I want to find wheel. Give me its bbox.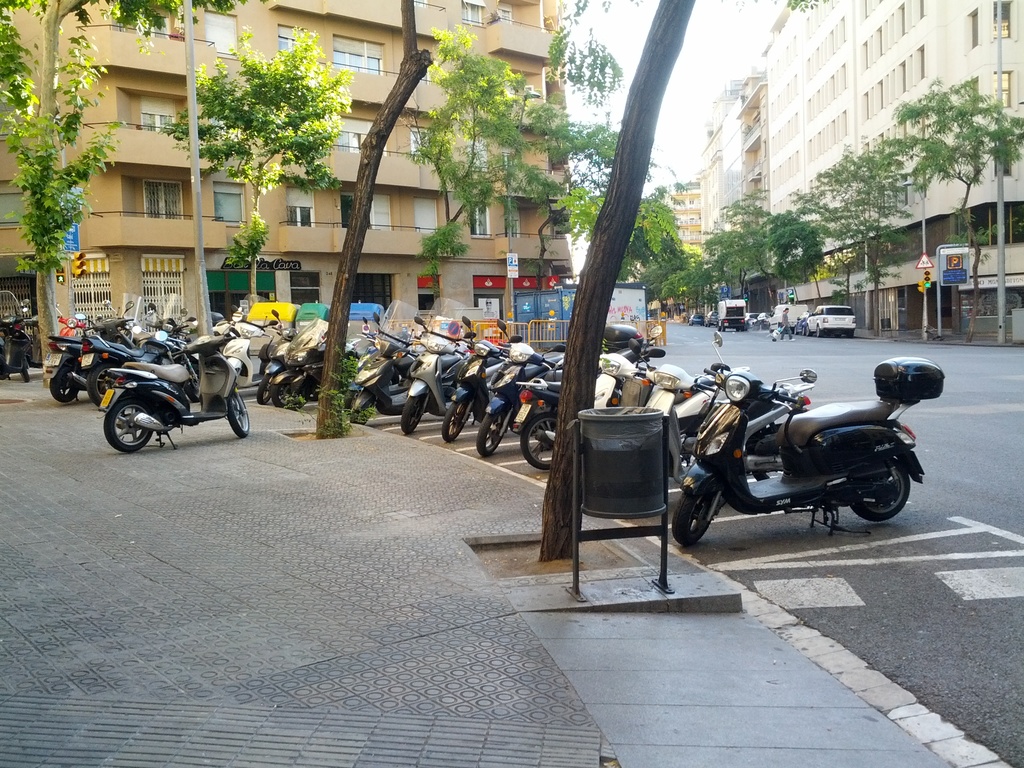
(left=673, top=484, right=715, bottom=546).
